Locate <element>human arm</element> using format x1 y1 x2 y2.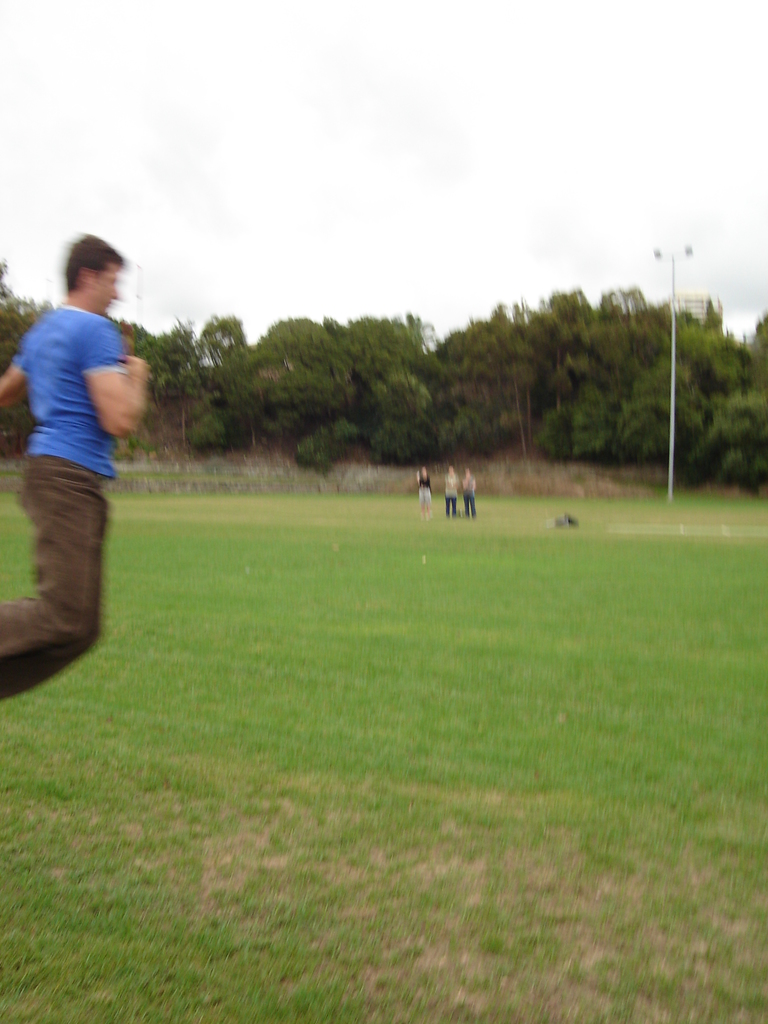
75 337 145 459.
